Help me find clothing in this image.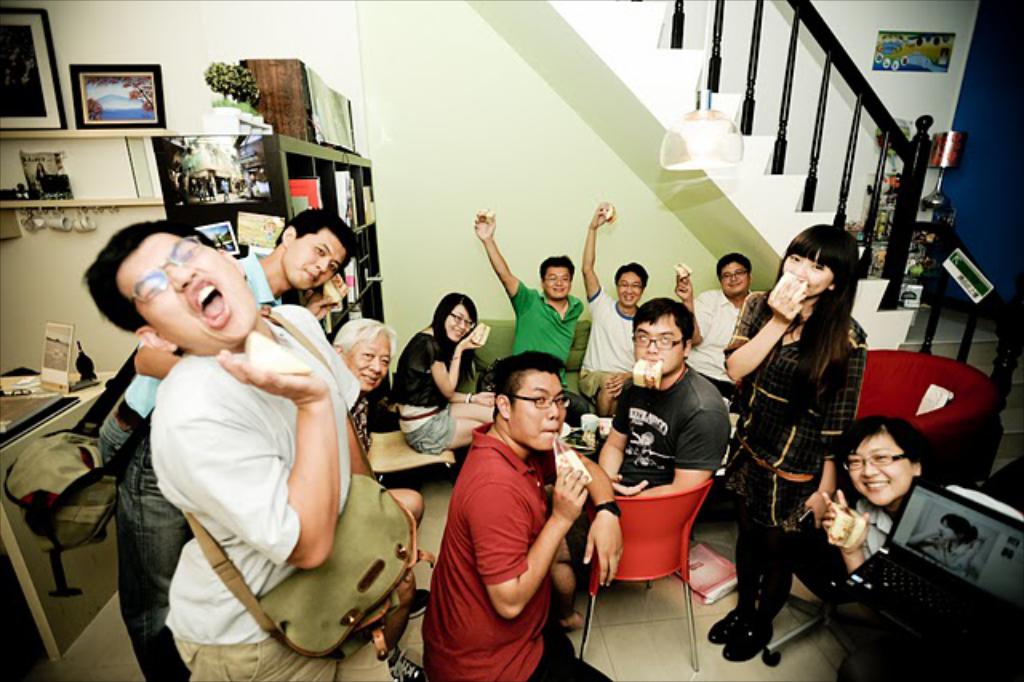
Found it: <bbox>426, 392, 592, 672</bbox>.
